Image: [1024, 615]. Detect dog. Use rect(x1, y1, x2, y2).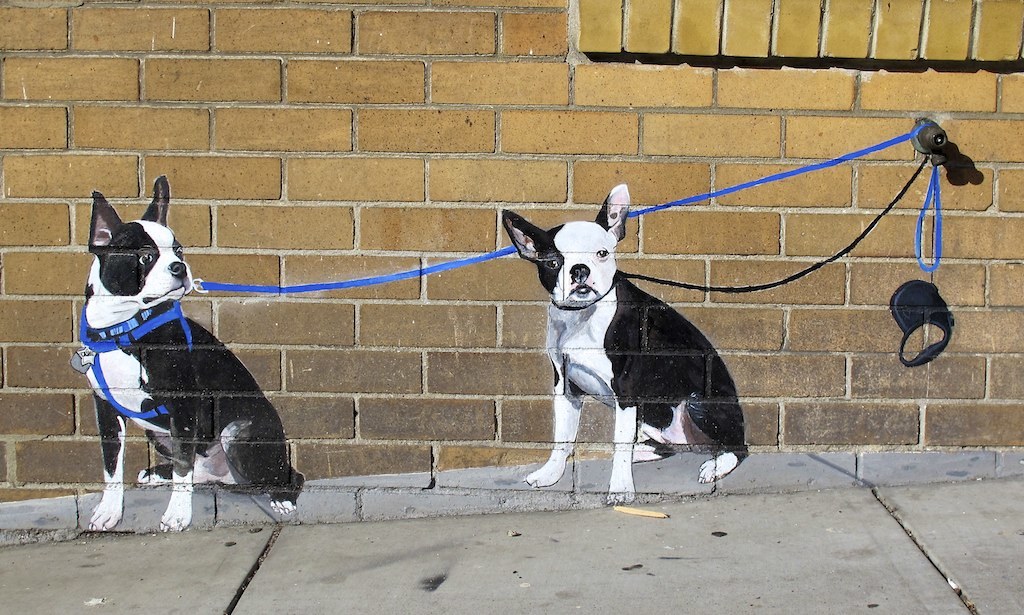
rect(78, 174, 304, 533).
